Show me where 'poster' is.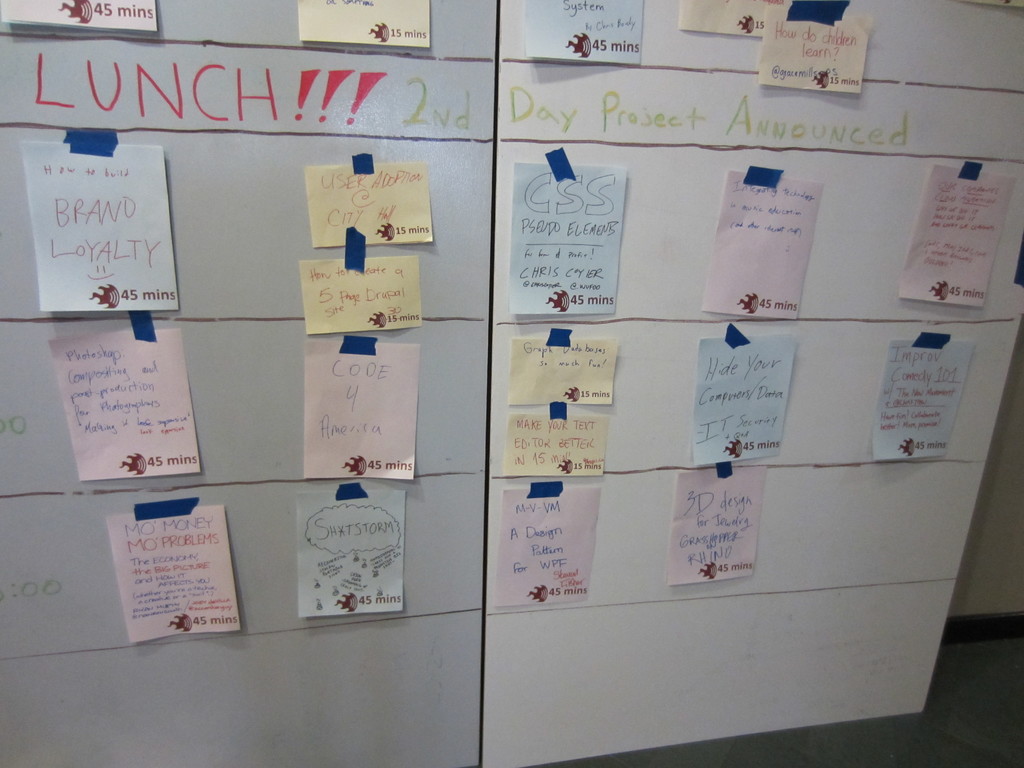
'poster' is at Rect(673, 465, 763, 582).
